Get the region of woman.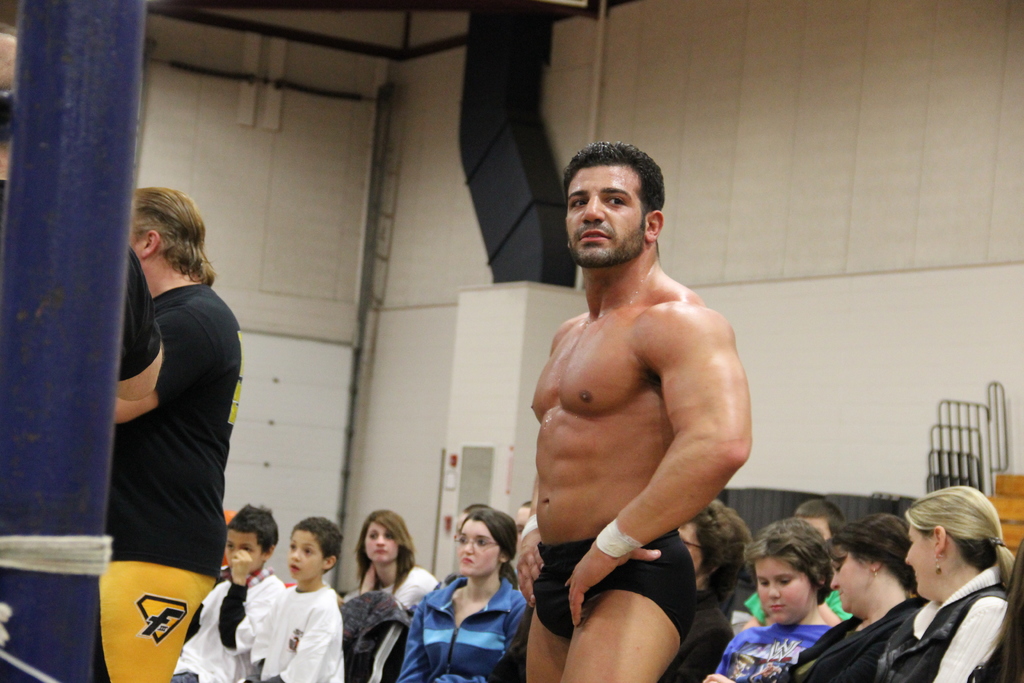
select_region(355, 512, 442, 624).
